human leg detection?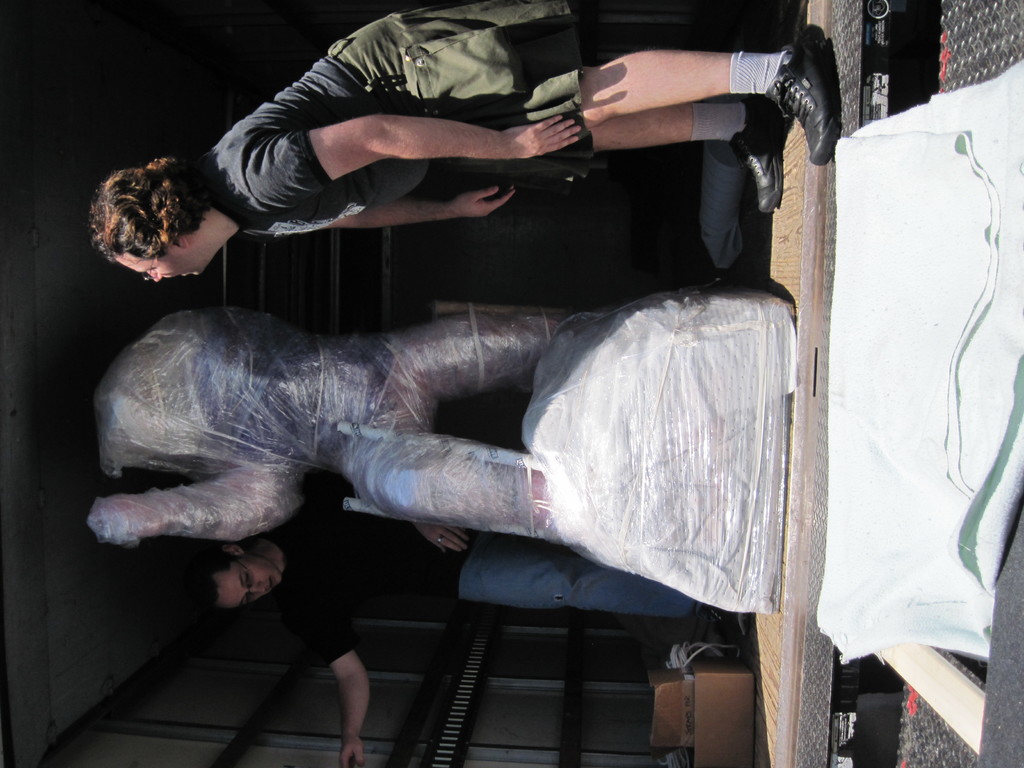
{"x1": 582, "y1": 24, "x2": 826, "y2": 159}
